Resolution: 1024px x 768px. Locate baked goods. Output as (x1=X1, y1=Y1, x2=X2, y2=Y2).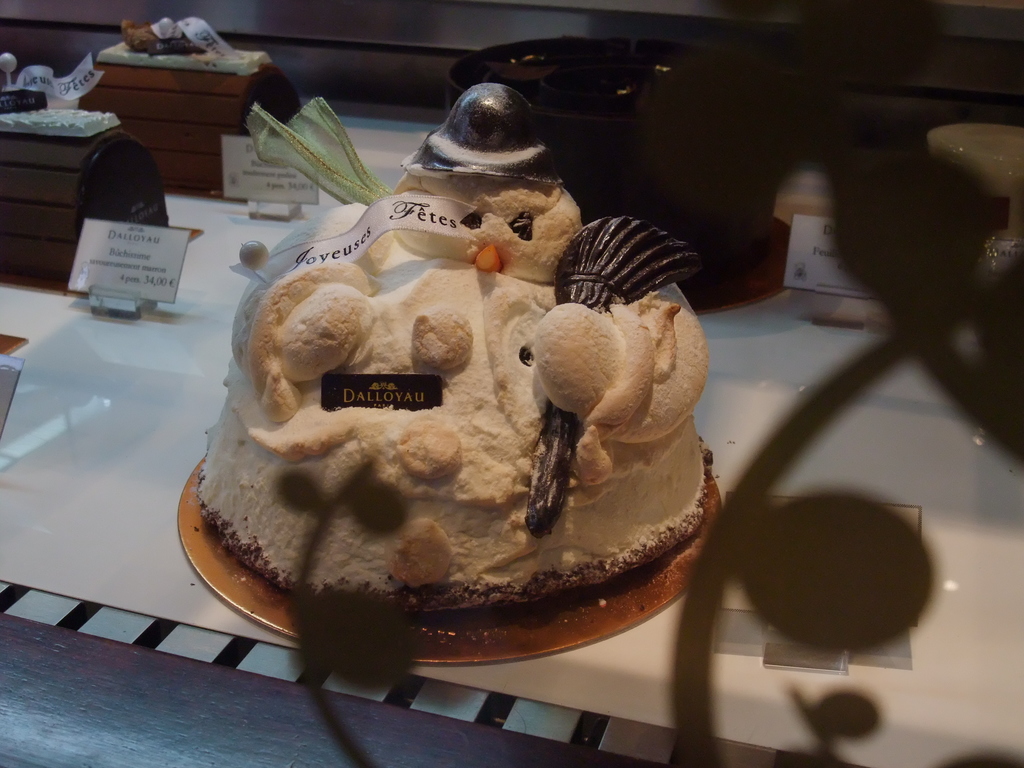
(x1=192, y1=84, x2=708, y2=612).
